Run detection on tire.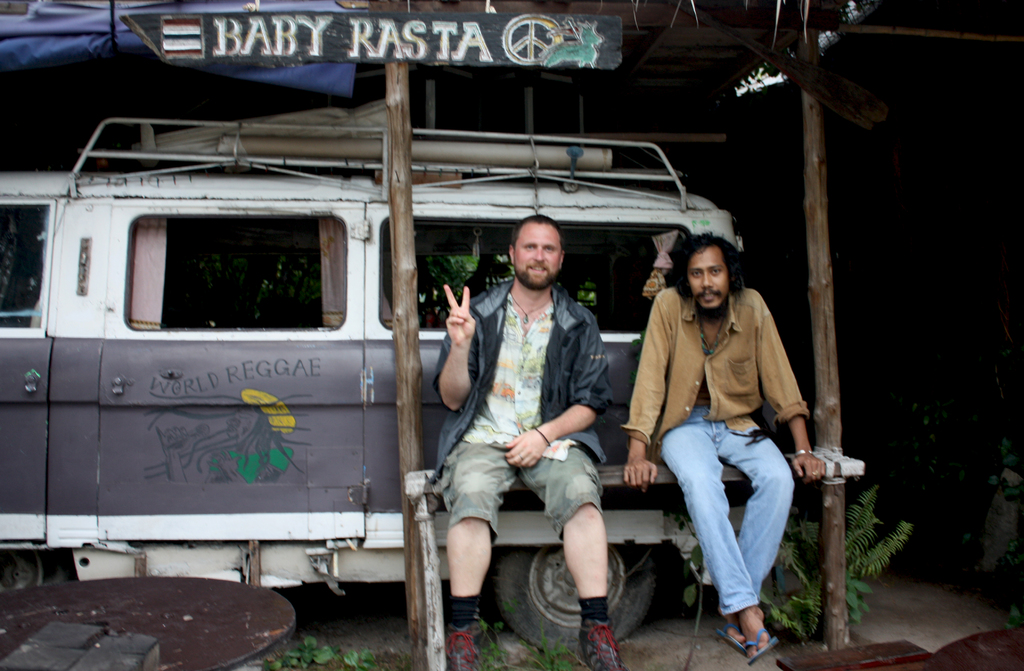
Result: {"left": 484, "top": 536, "right": 658, "bottom": 653}.
